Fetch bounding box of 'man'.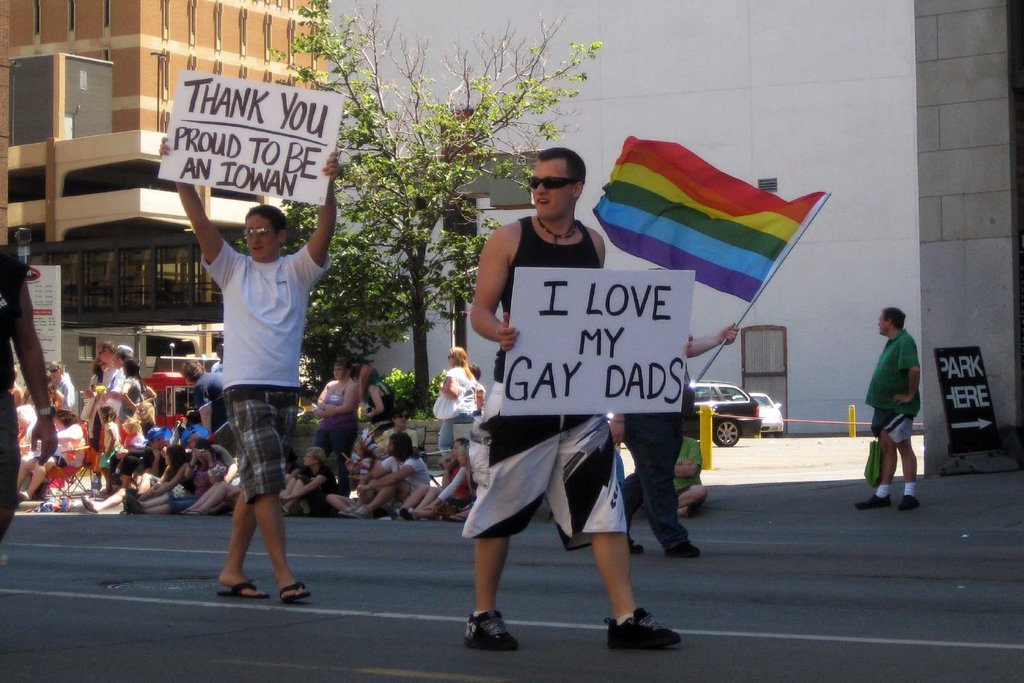
Bbox: <region>854, 308, 925, 514</region>.
